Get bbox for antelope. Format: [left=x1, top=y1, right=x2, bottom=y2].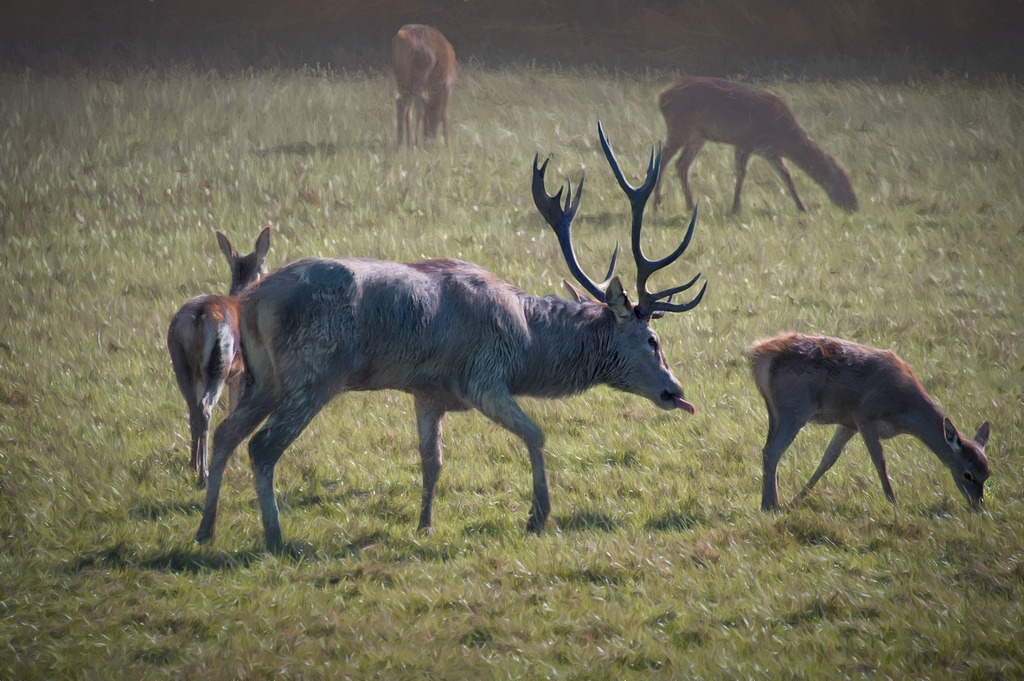
[left=163, top=225, right=272, bottom=492].
